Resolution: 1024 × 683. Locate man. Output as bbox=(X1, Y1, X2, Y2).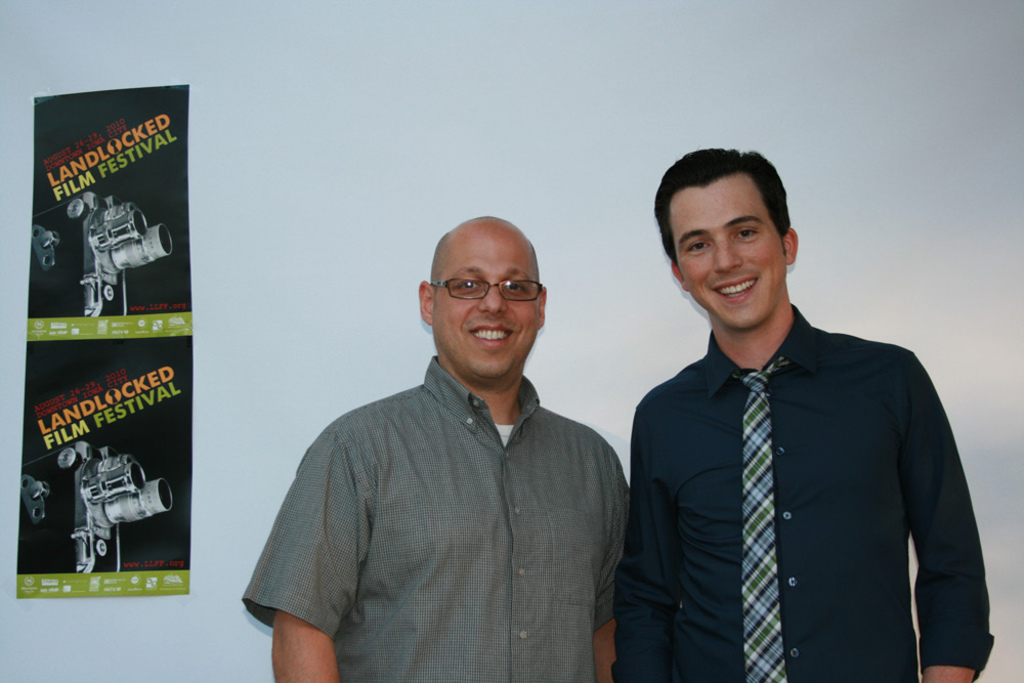
bbox=(234, 213, 639, 682).
